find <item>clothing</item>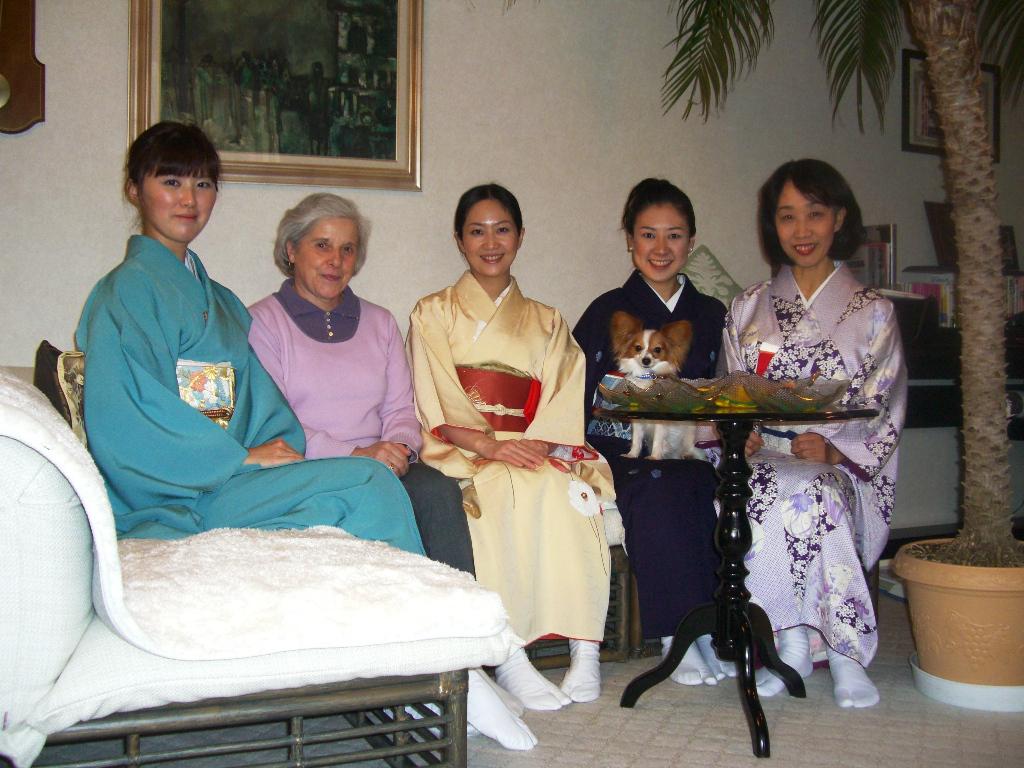
<region>721, 235, 910, 632</region>
